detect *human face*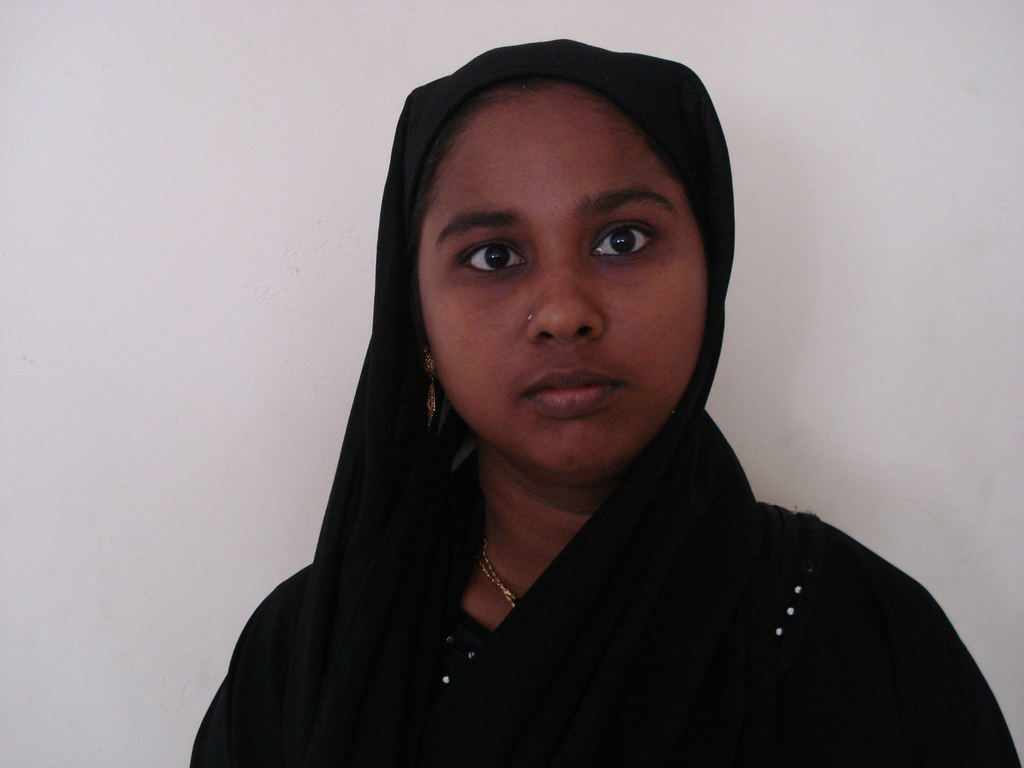
<box>417,87,709,477</box>
